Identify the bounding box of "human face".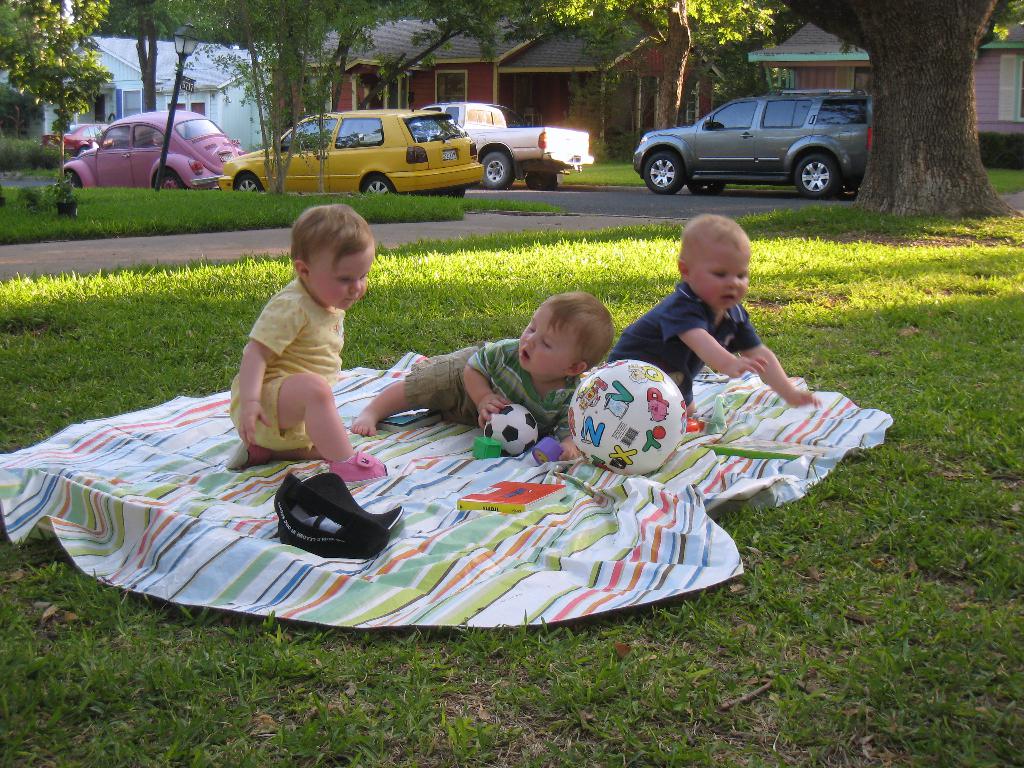
pyautogui.locateOnScreen(306, 246, 373, 311).
